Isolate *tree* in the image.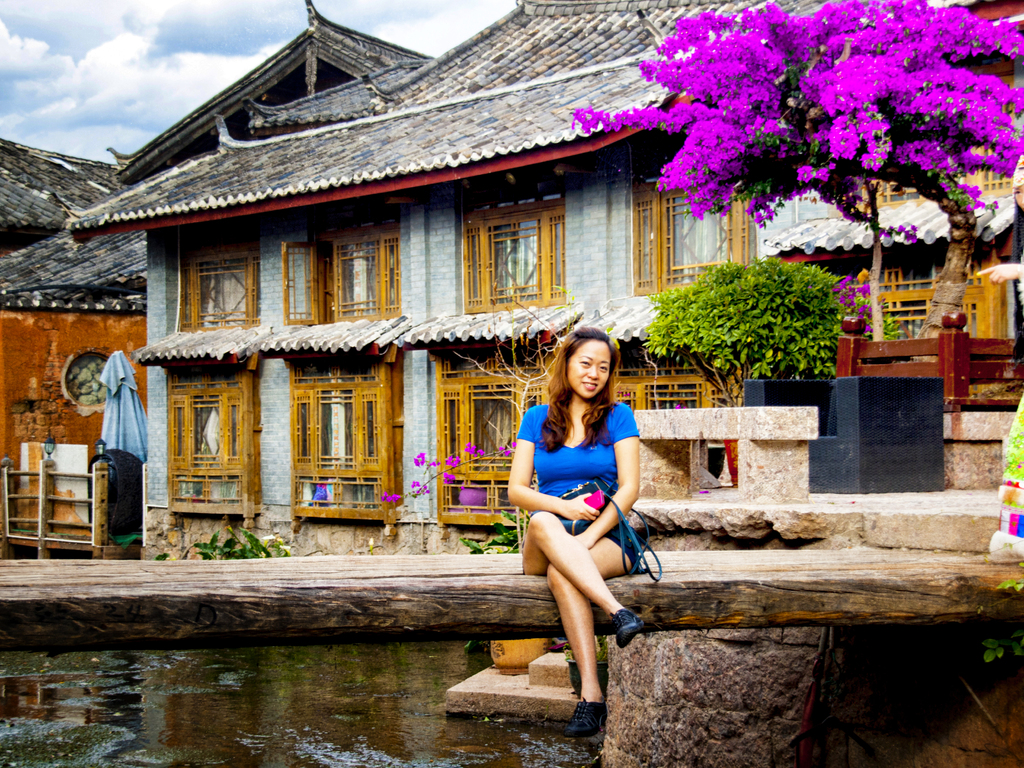
Isolated region: pyautogui.locateOnScreen(644, 261, 866, 481).
